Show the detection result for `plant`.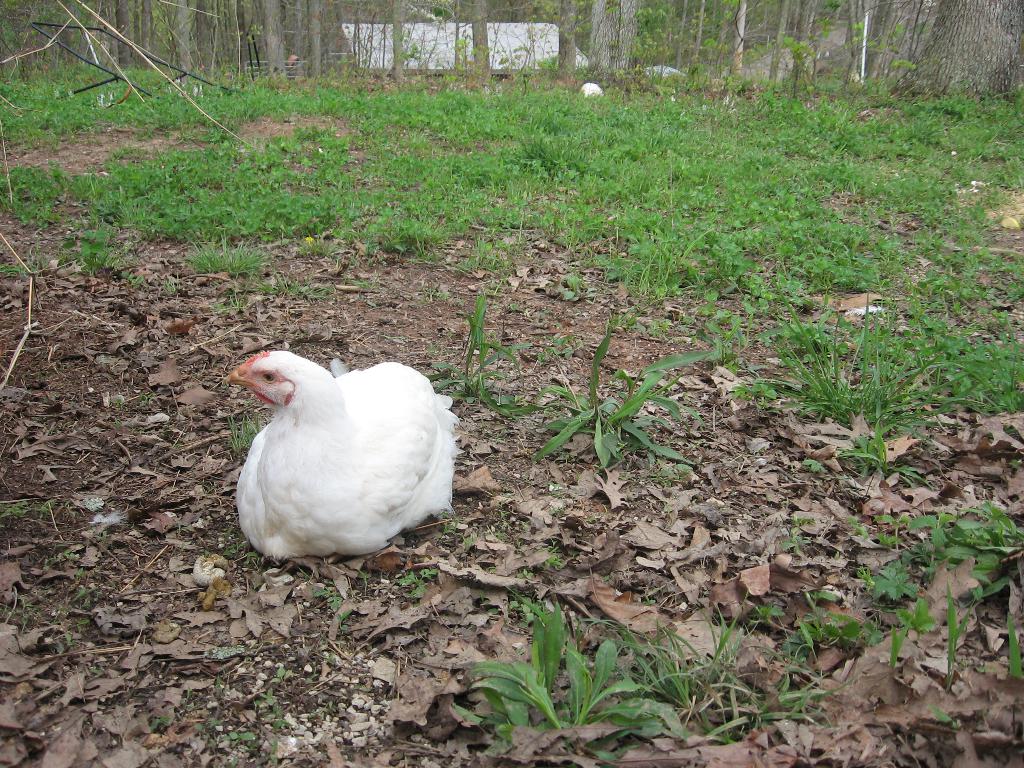
[81,126,356,249].
